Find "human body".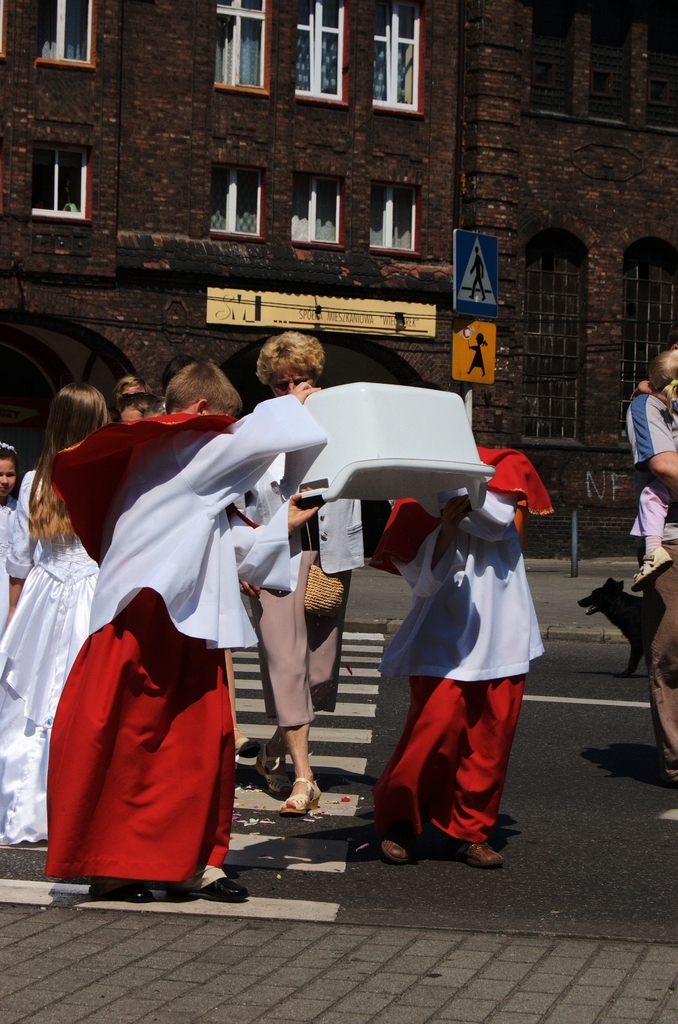
x1=626, y1=397, x2=677, y2=747.
